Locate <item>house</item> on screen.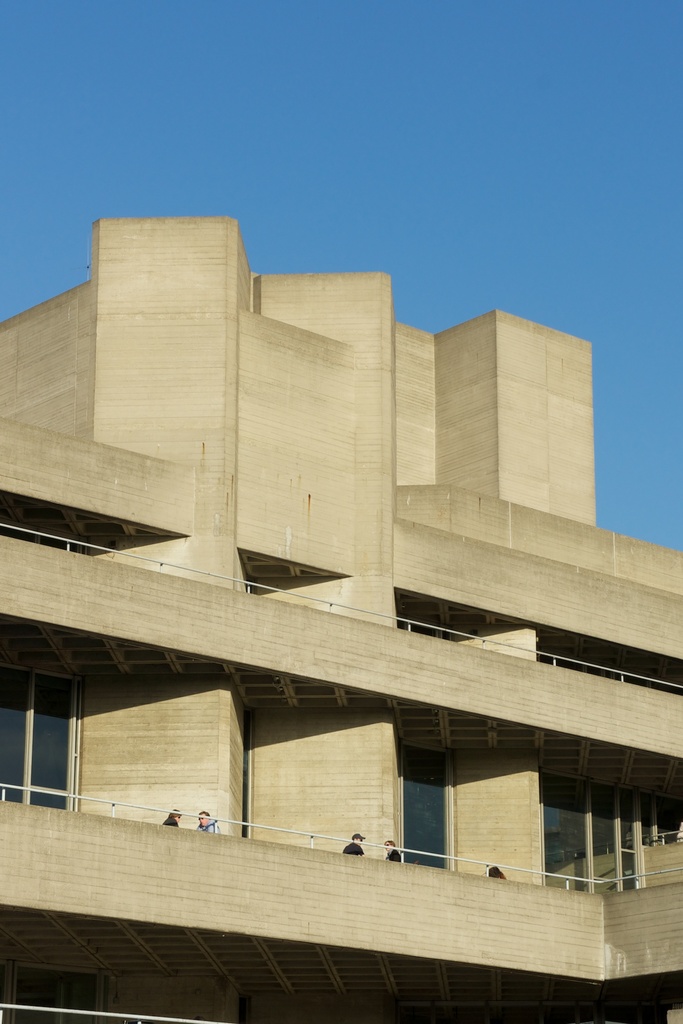
On screen at 0, 218, 682, 1023.
